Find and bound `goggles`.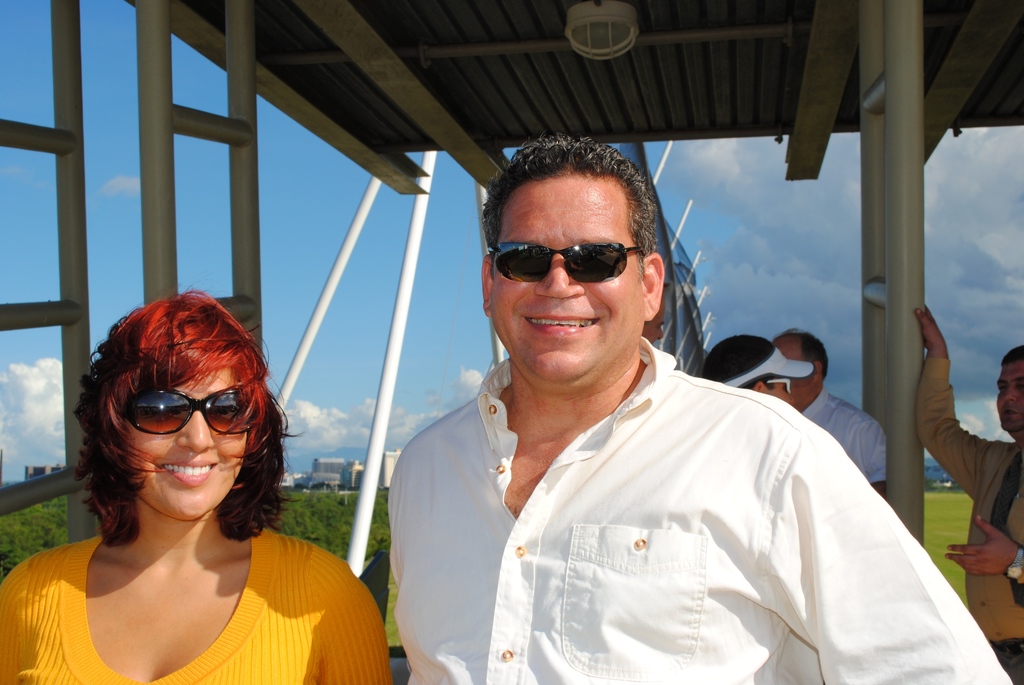
Bound: left=116, top=378, right=257, bottom=445.
